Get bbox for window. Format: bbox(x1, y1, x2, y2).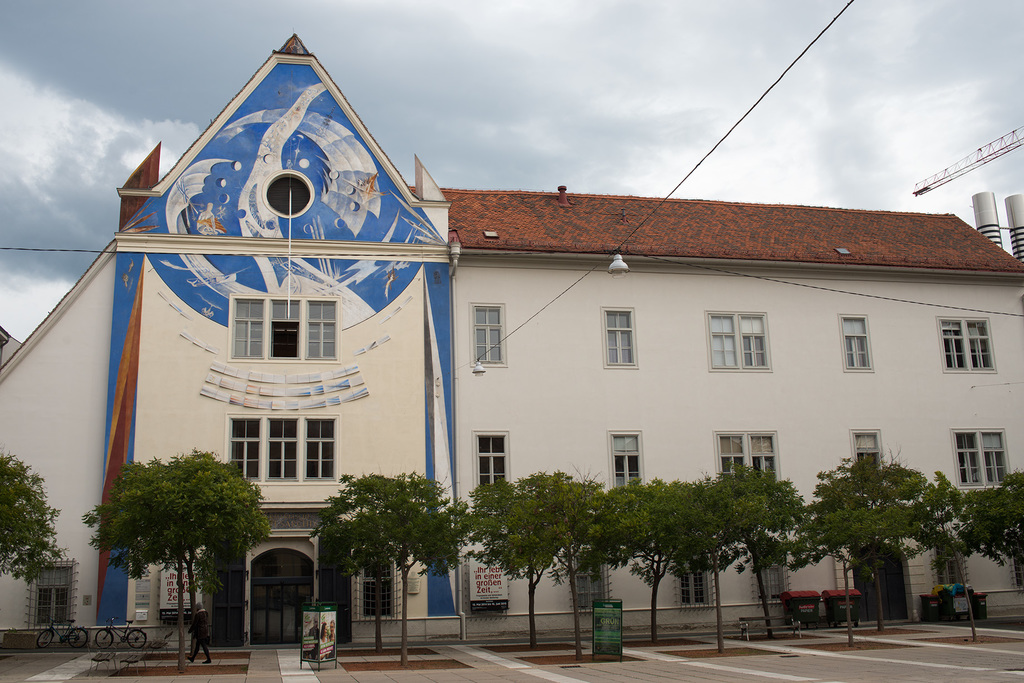
bbox(754, 559, 790, 602).
